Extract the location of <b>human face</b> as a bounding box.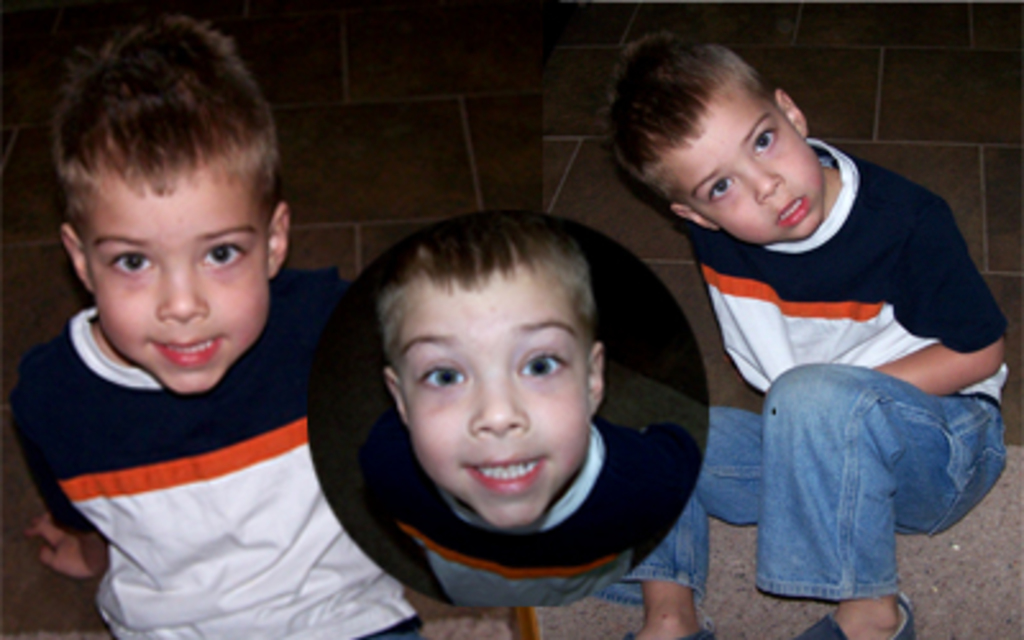
pyautogui.locateOnScreen(673, 97, 822, 238).
